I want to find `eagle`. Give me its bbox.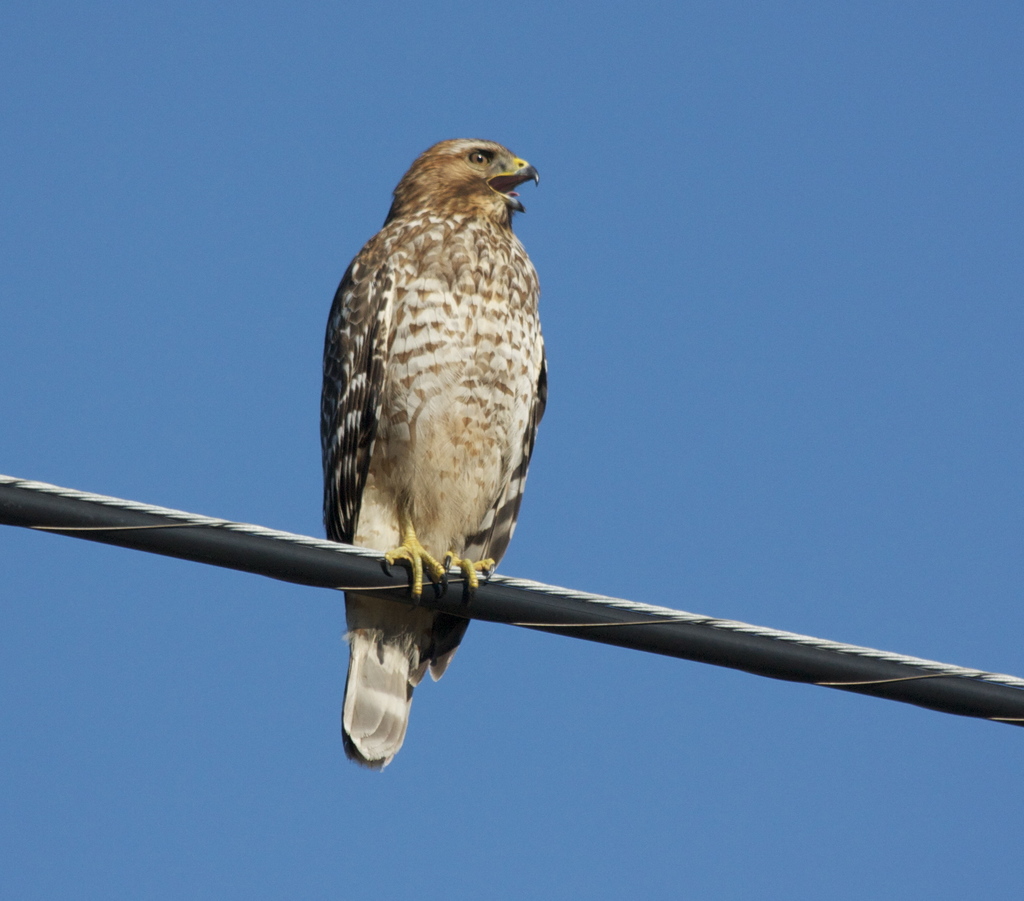
322:140:549:772.
